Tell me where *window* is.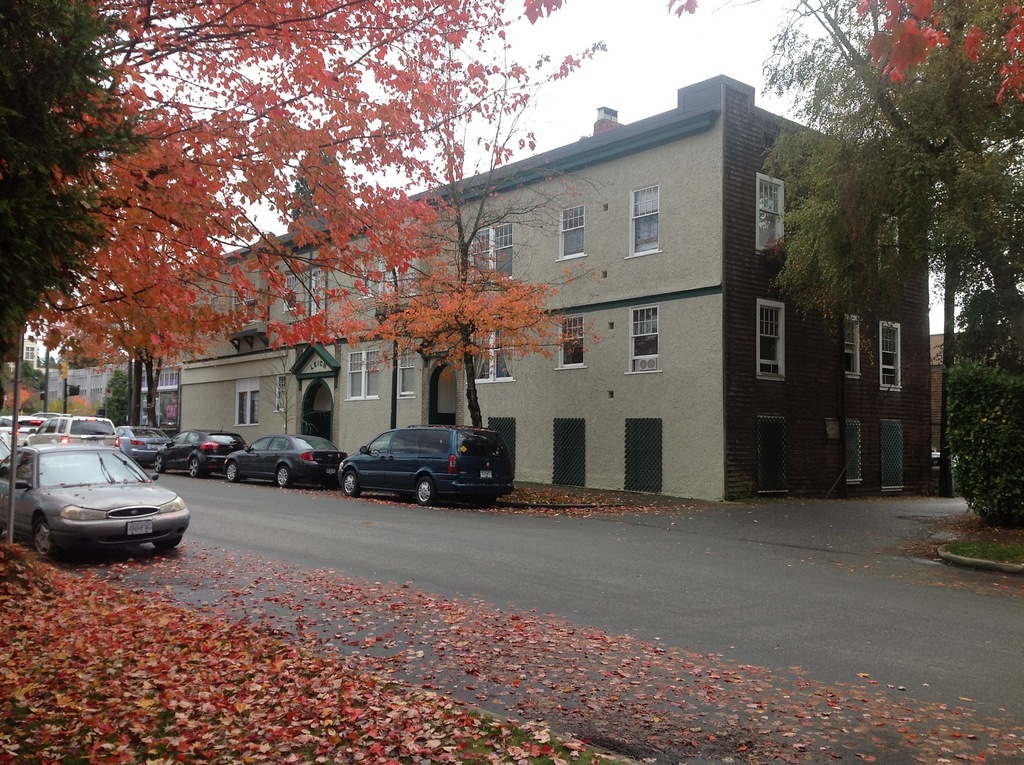
*window* is at Rect(879, 318, 907, 391).
